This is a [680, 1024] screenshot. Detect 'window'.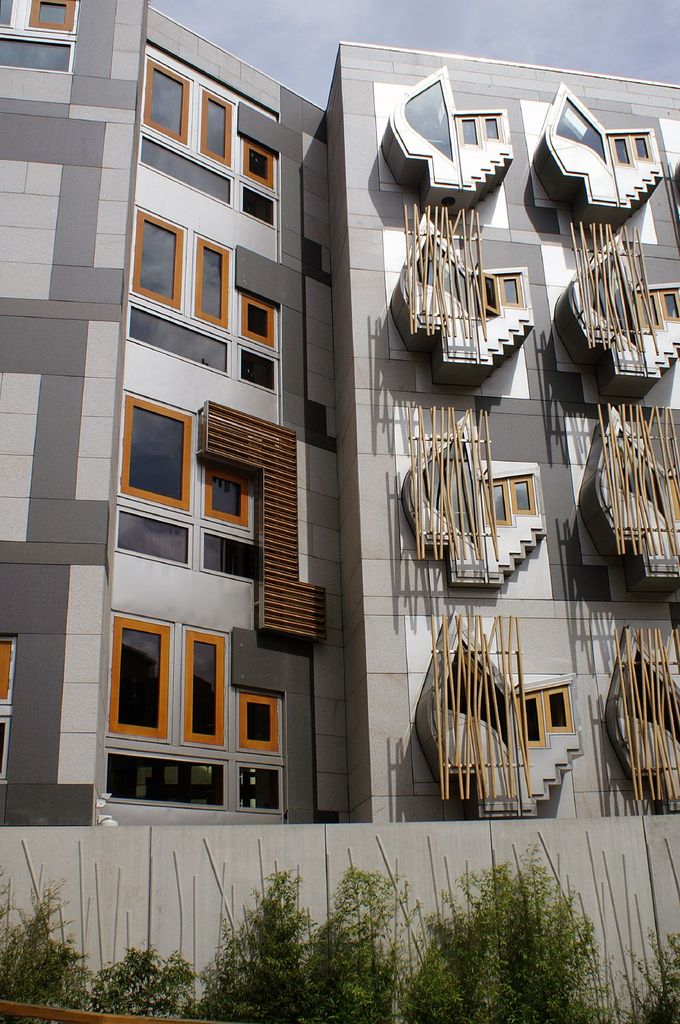
pyautogui.locateOnScreen(406, 424, 532, 564).
